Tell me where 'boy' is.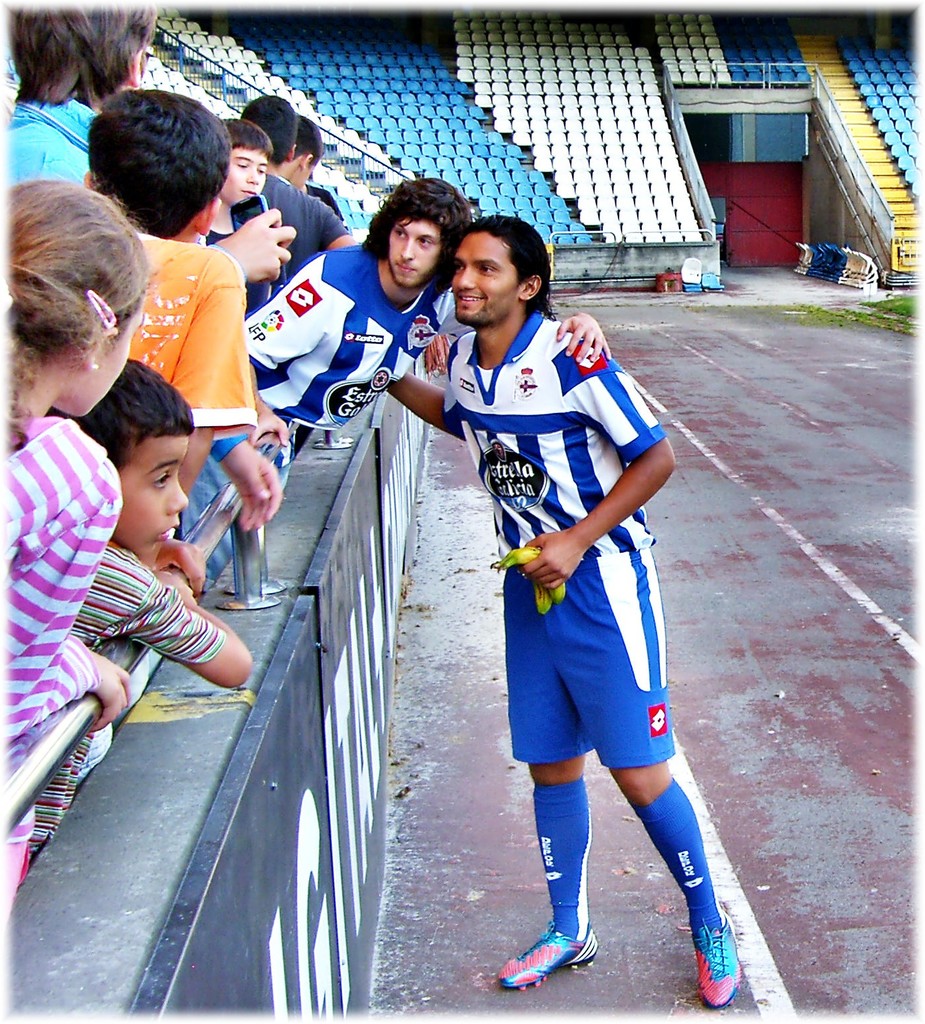
'boy' is at box=[43, 370, 244, 744].
